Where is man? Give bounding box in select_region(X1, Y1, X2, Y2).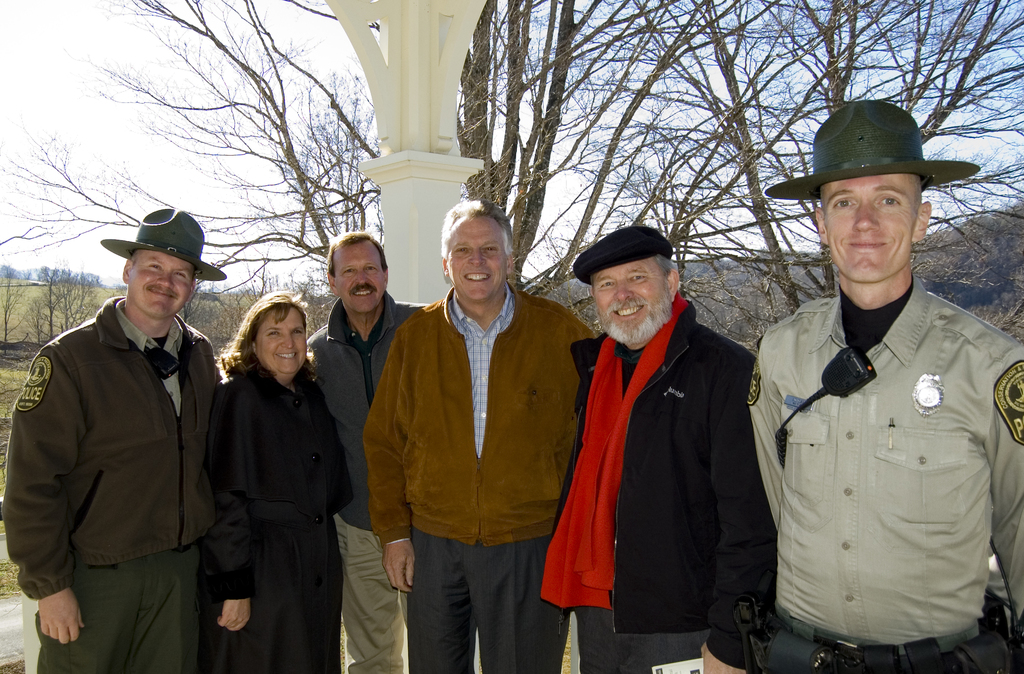
select_region(303, 231, 433, 673).
